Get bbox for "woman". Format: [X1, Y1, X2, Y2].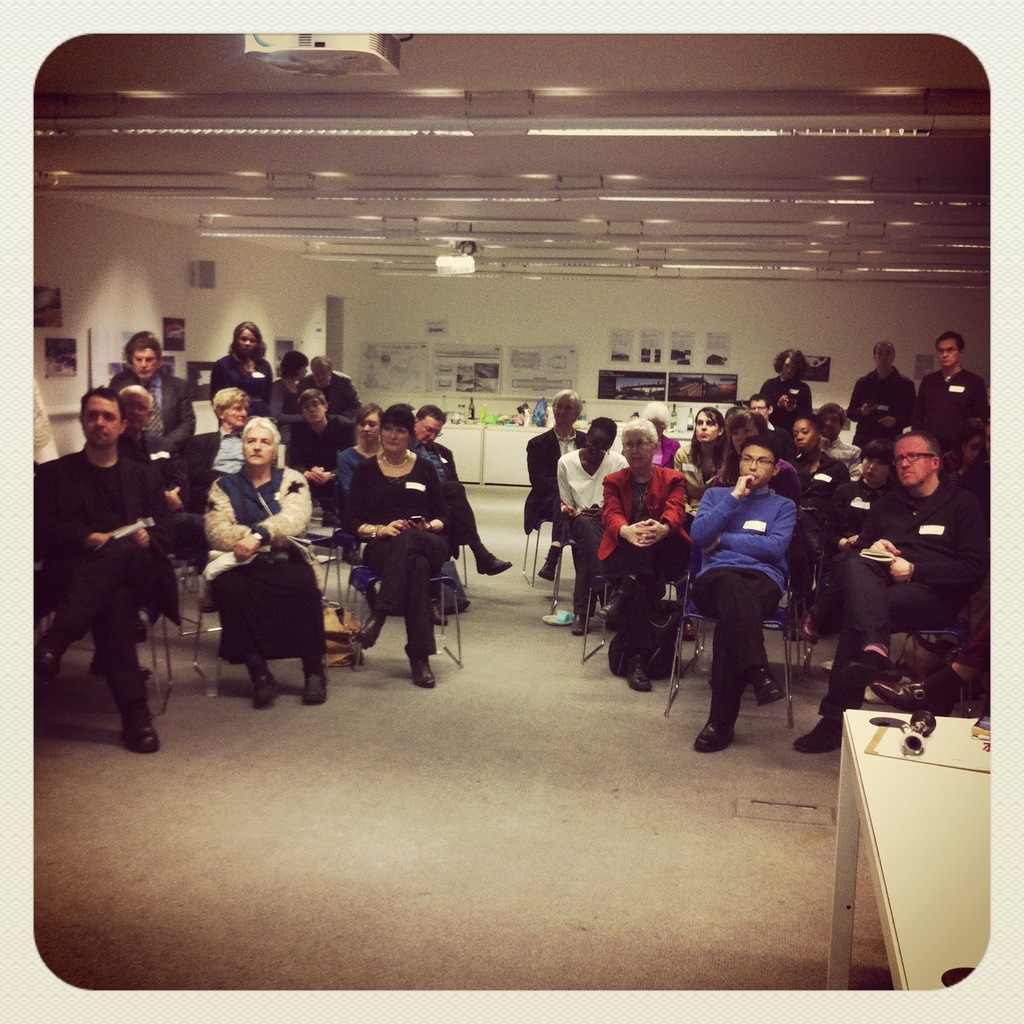
[597, 420, 693, 691].
